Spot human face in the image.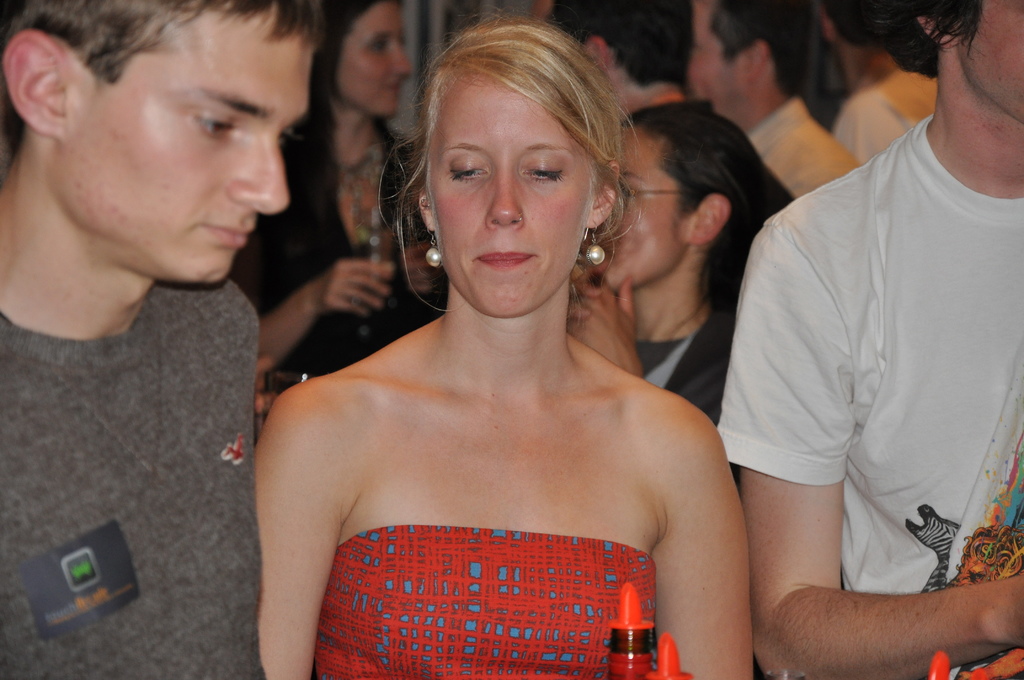
human face found at detection(604, 129, 687, 289).
